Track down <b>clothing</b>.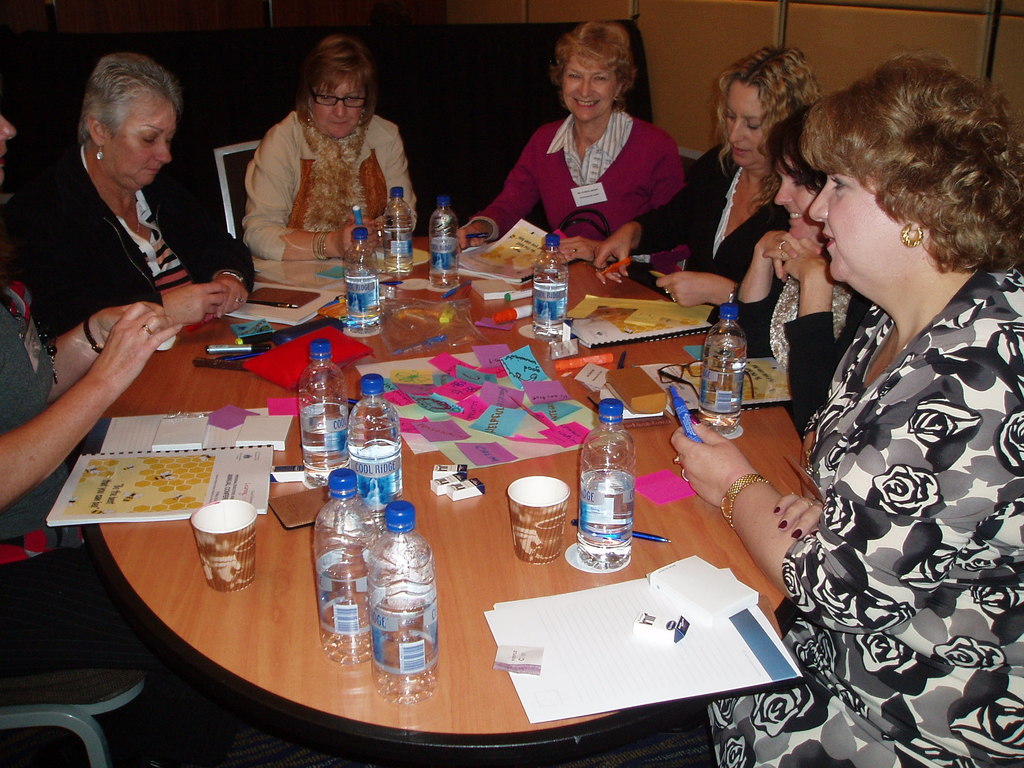
Tracked to x1=465, y1=106, x2=681, y2=243.
